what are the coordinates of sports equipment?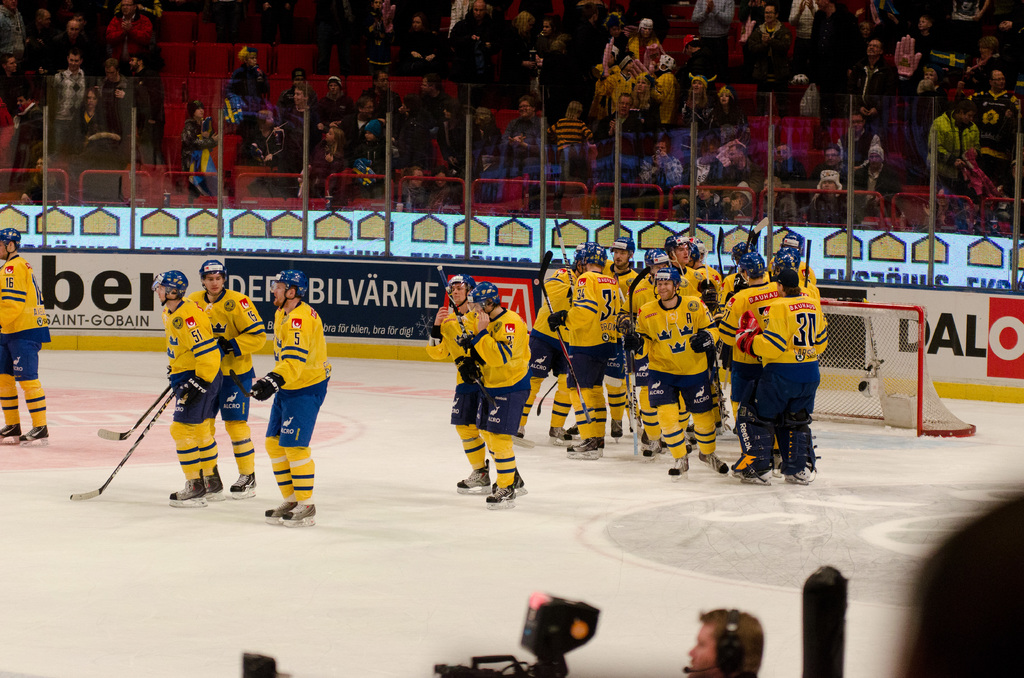
(733, 214, 770, 287).
